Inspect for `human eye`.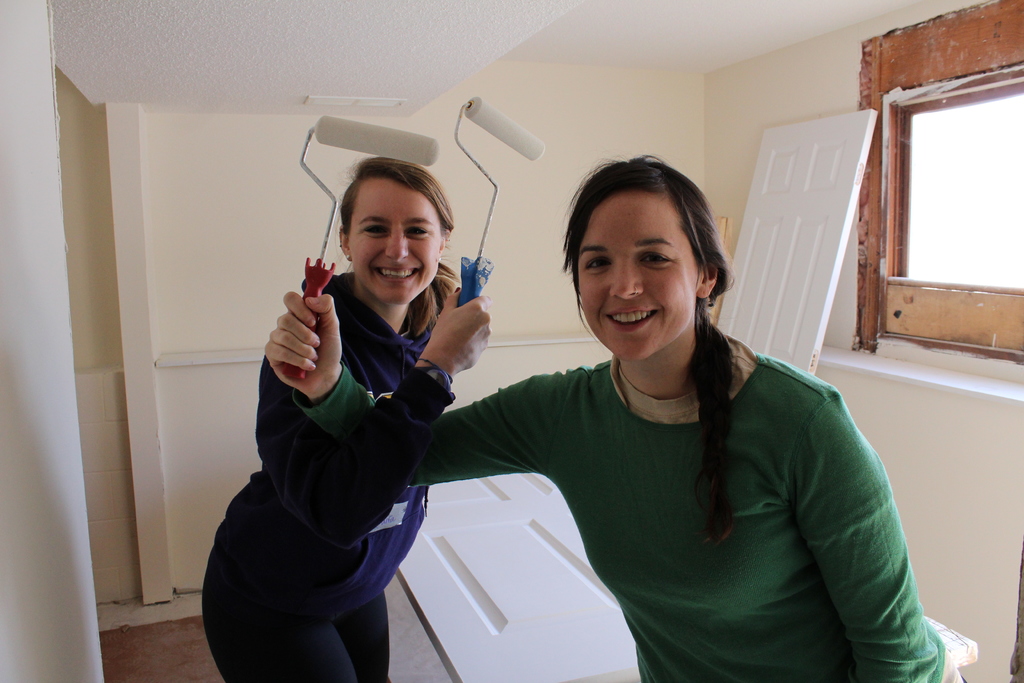
Inspection: <region>359, 220, 387, 241</region>.
